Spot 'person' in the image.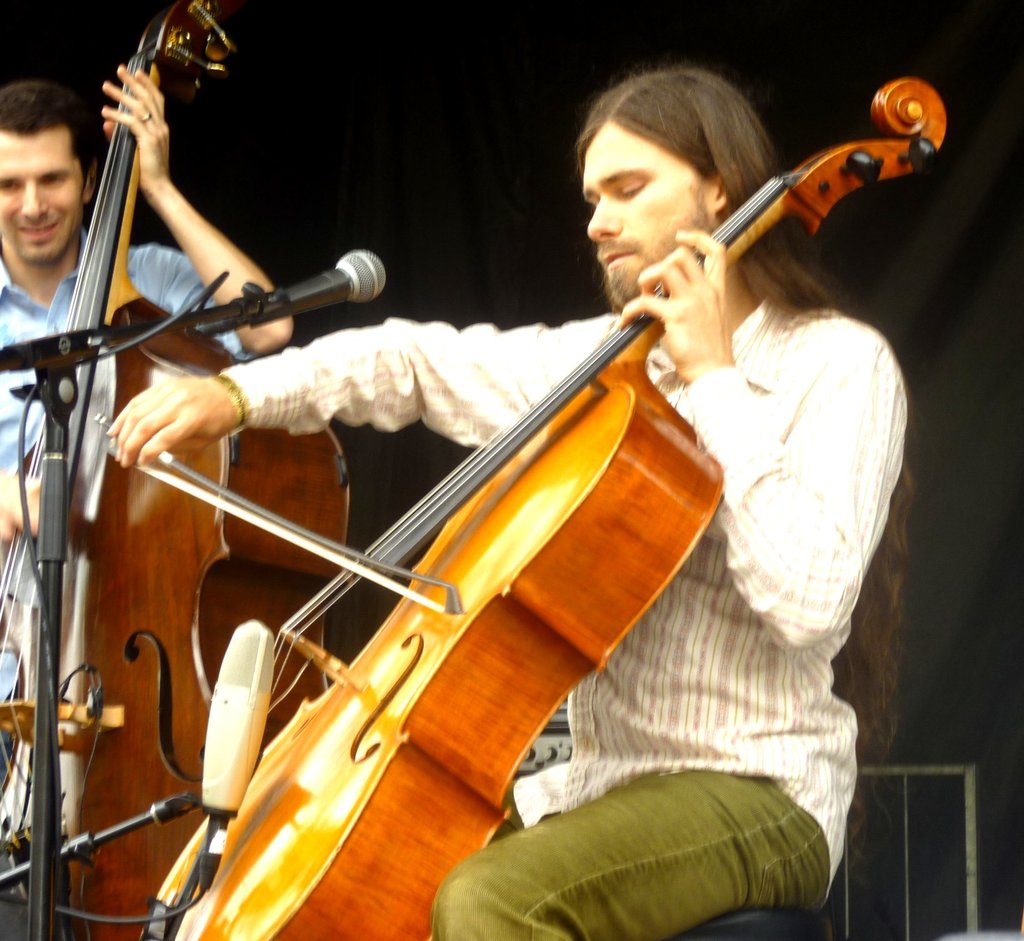
'person' found at 106, 65, 925, 935.
